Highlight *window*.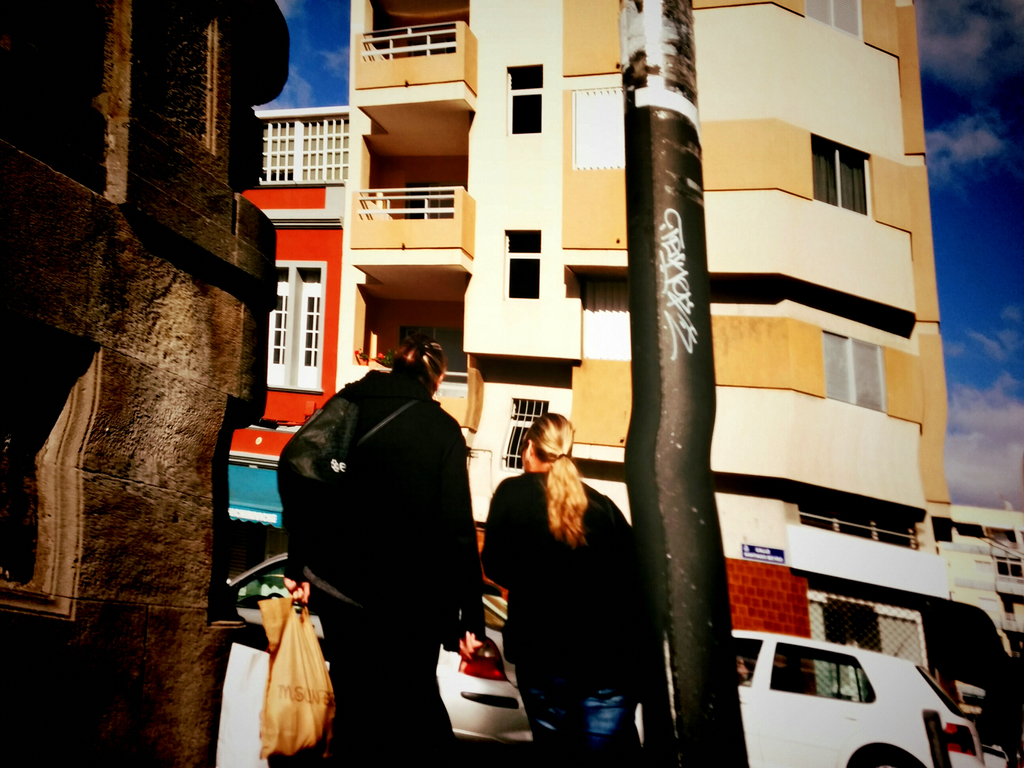
Highlighted region: (x1=796, y1=491, x2=916, y2=545).
